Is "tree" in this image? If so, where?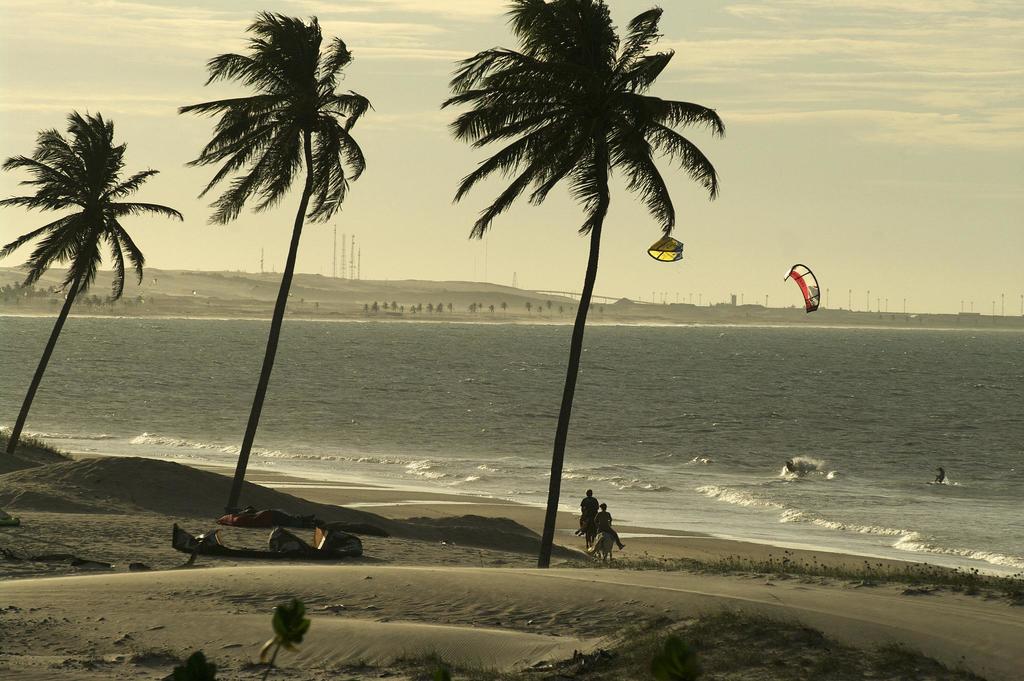
Yes, at l=568, t=303, r=575, b=321.
